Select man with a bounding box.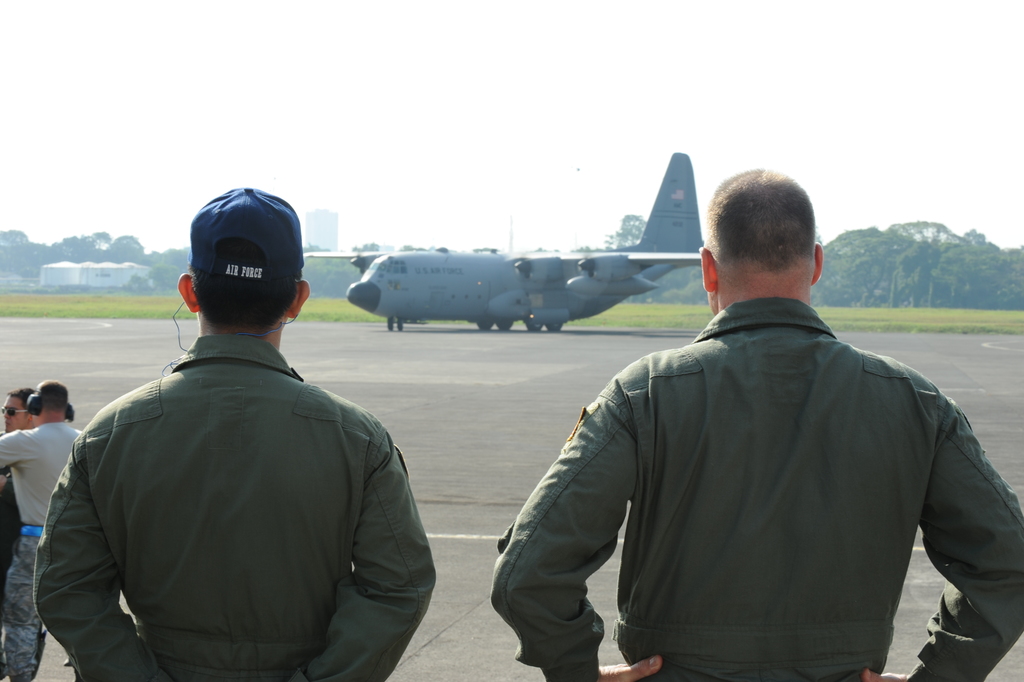
Rect(489, 165, 1023, 681).
